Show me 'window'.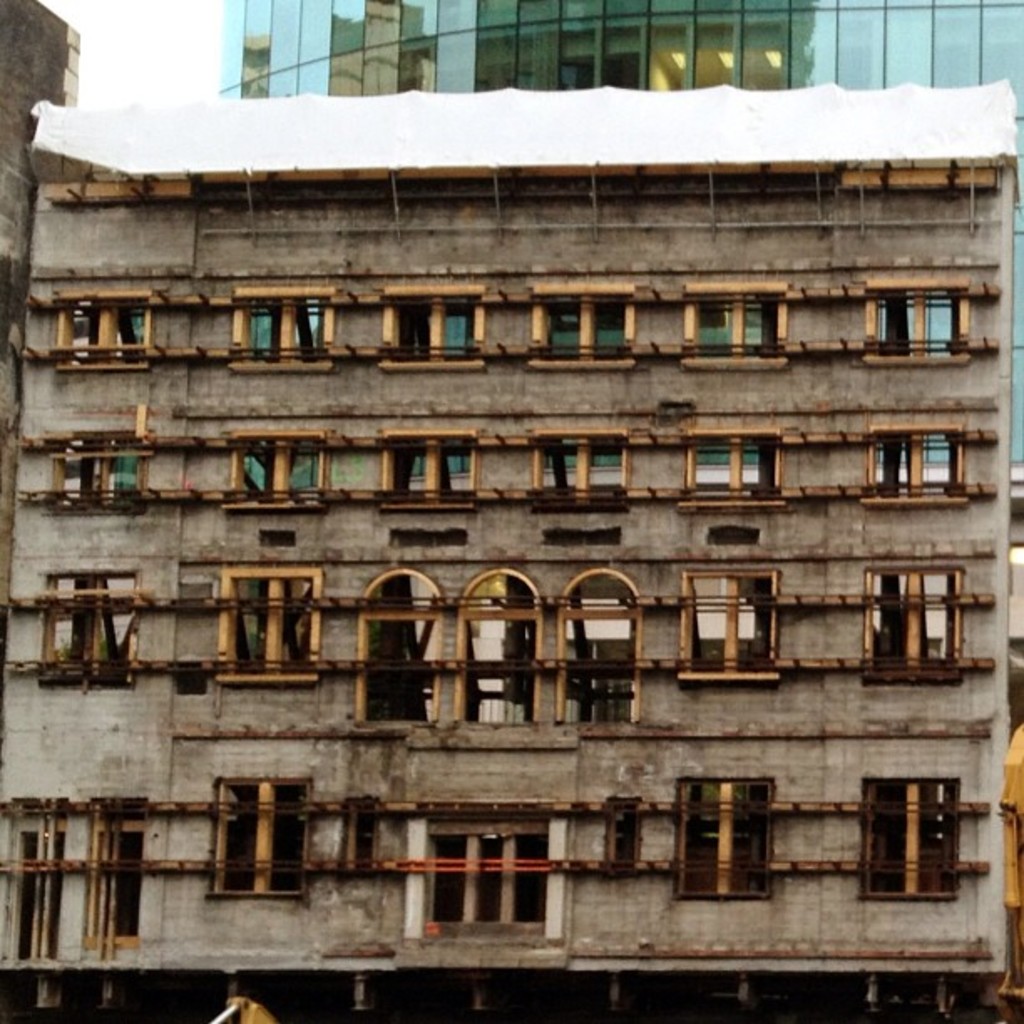
'window' is here: <bbox>57, 293, 157, 375</bbox>.
